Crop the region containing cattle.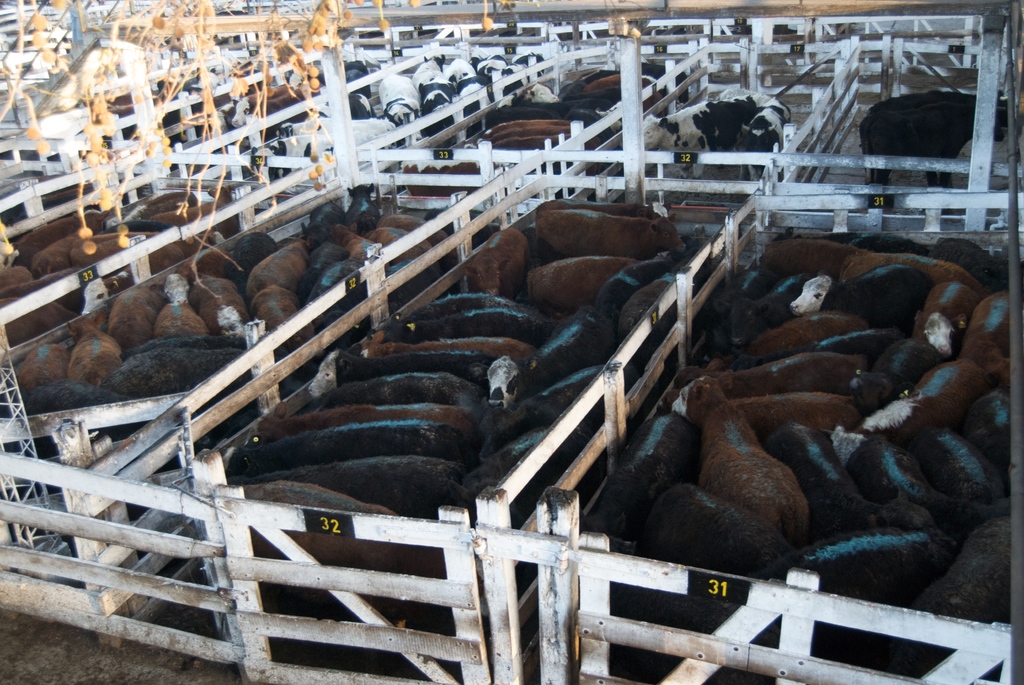
Crop region: crop(639, 95, 769, 181).
